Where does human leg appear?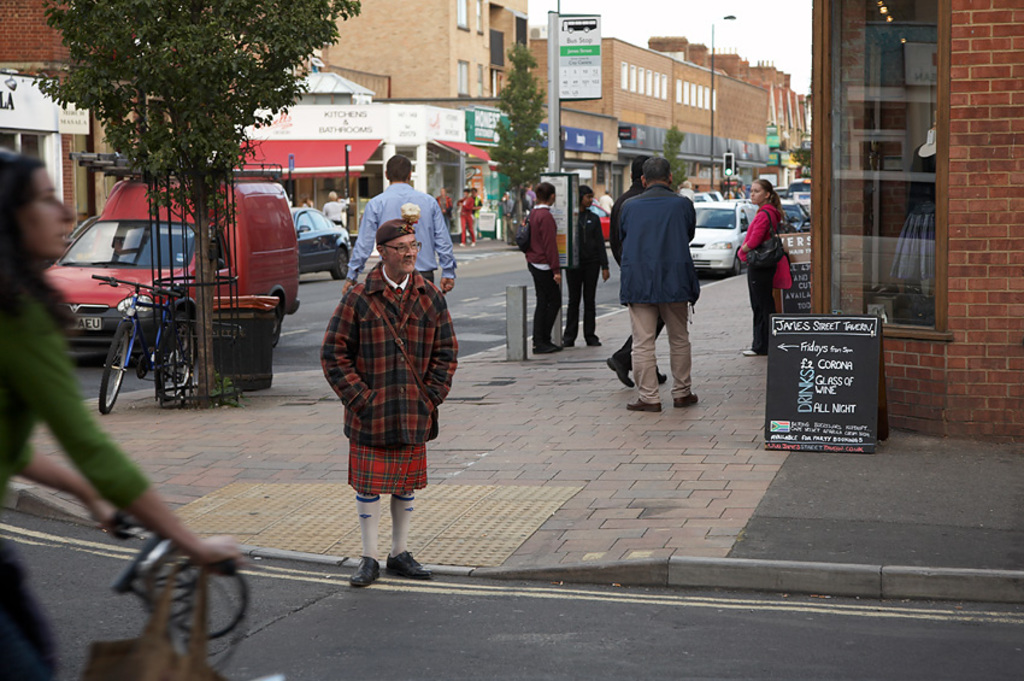
Appears at [x1=741, y1=265, x2=771, y2=360].
